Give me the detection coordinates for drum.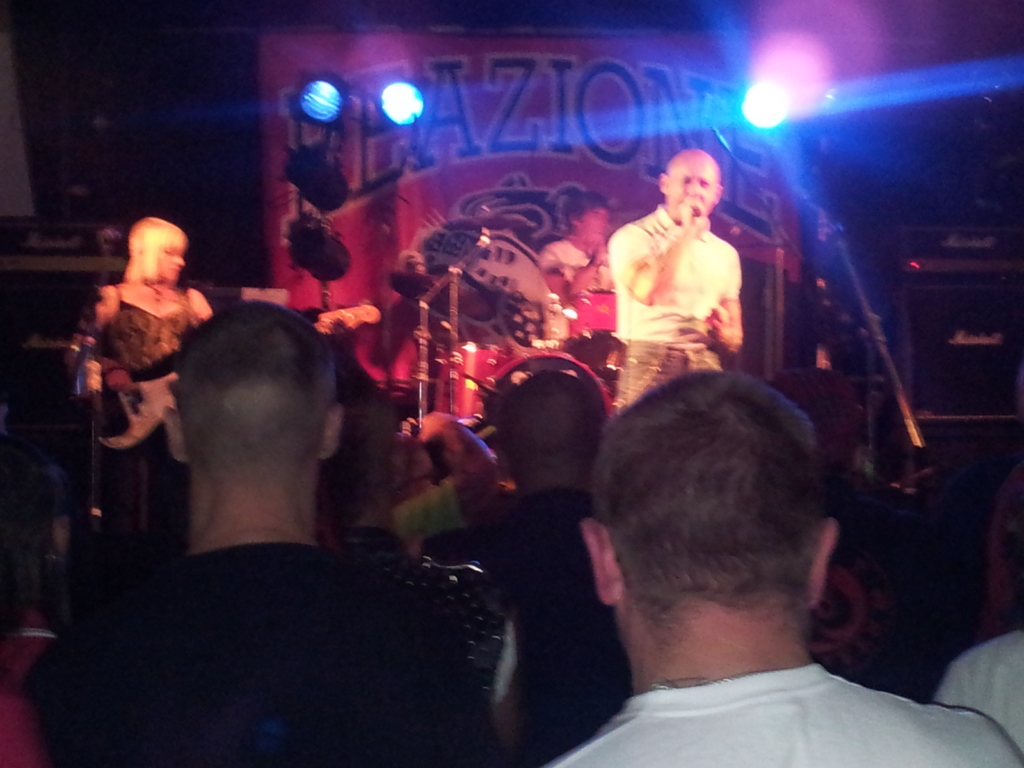
box=[429, 339, 506, 425].
